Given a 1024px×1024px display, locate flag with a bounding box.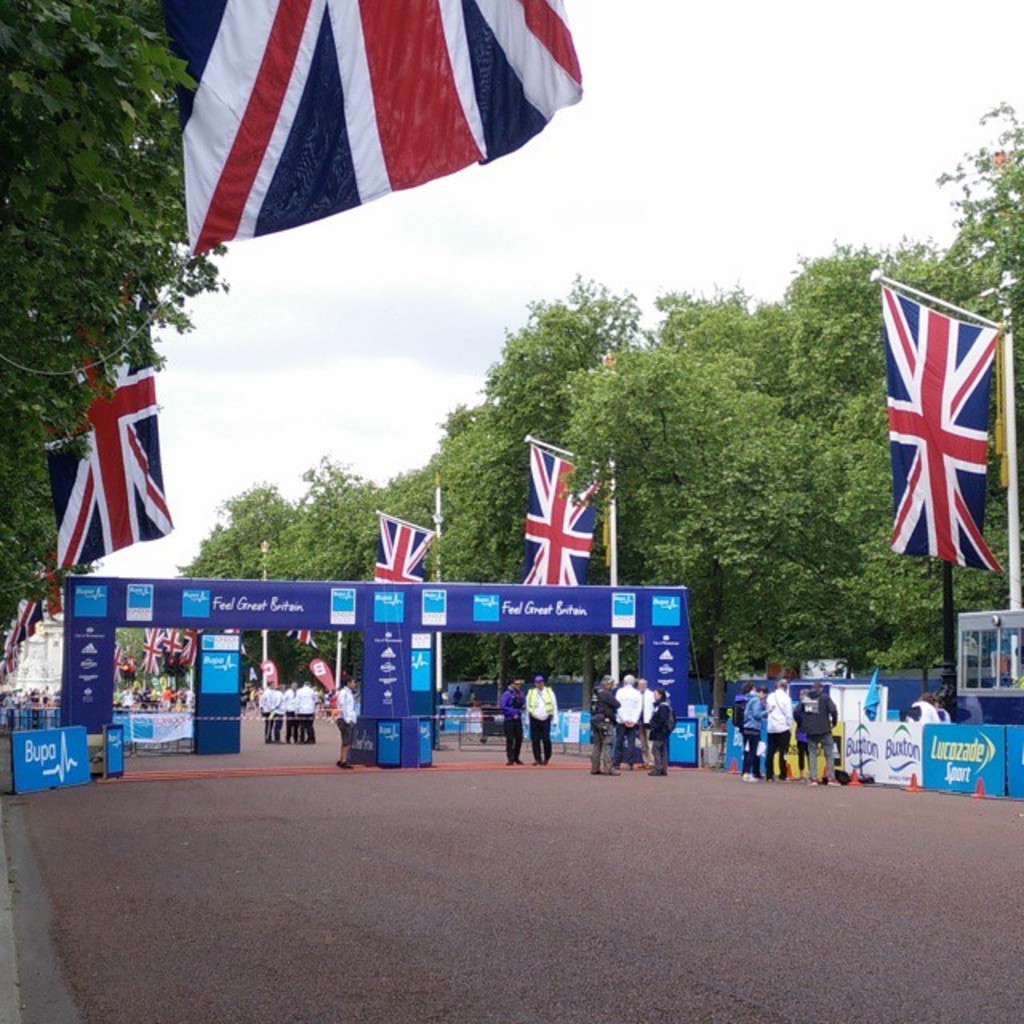
Located: bbox=(883, 269, 1016, 571).
